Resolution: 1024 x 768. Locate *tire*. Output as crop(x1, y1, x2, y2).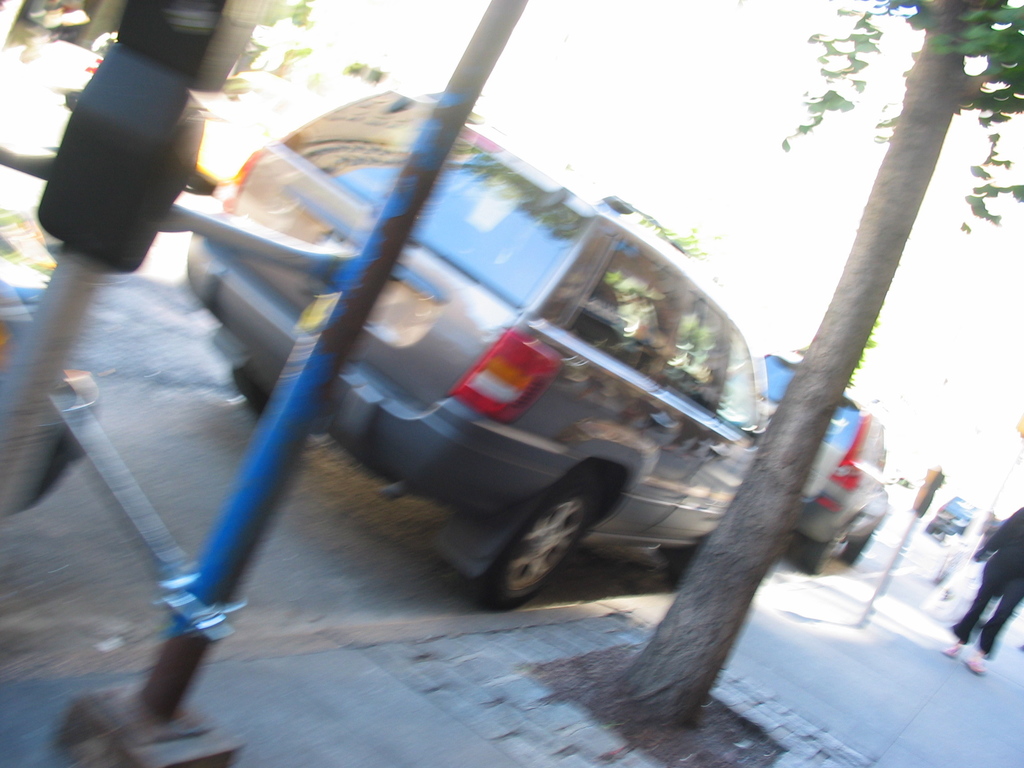
crop(844, 529, 873, 564).
